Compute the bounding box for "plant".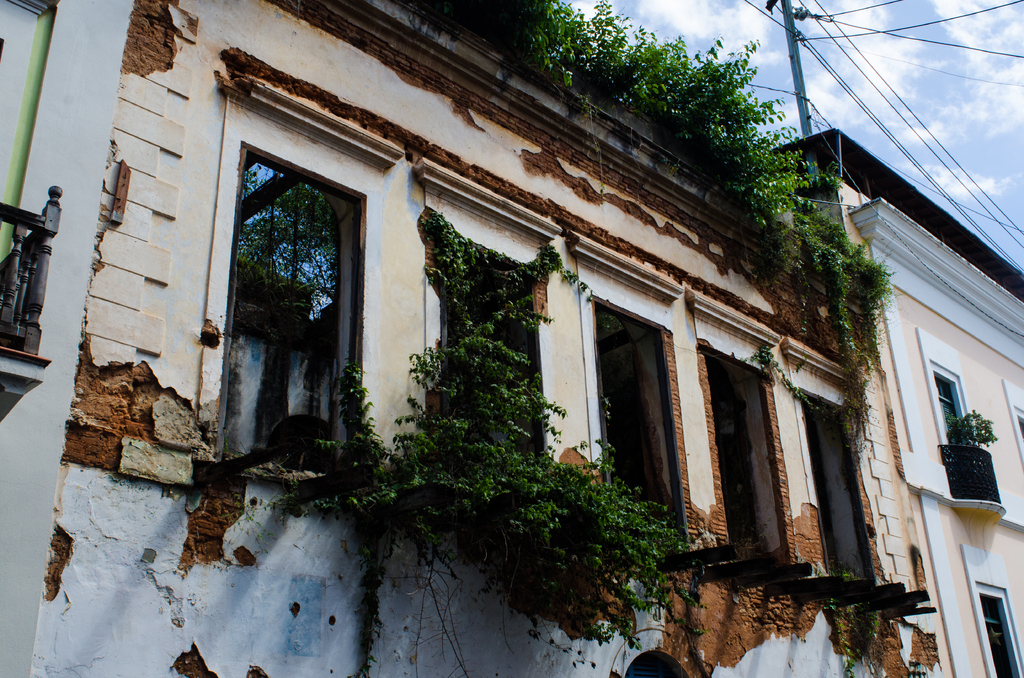
BBox(945, 402, 998, 455).
